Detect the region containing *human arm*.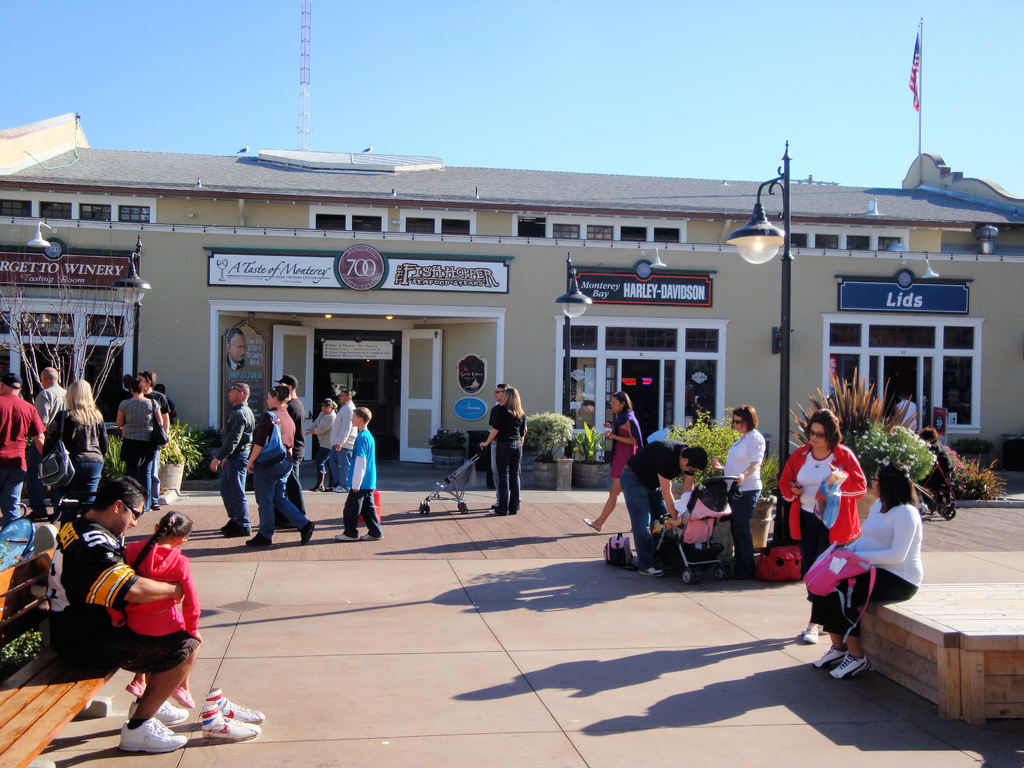
[left=243, top=423, right=260, bottom=465].
